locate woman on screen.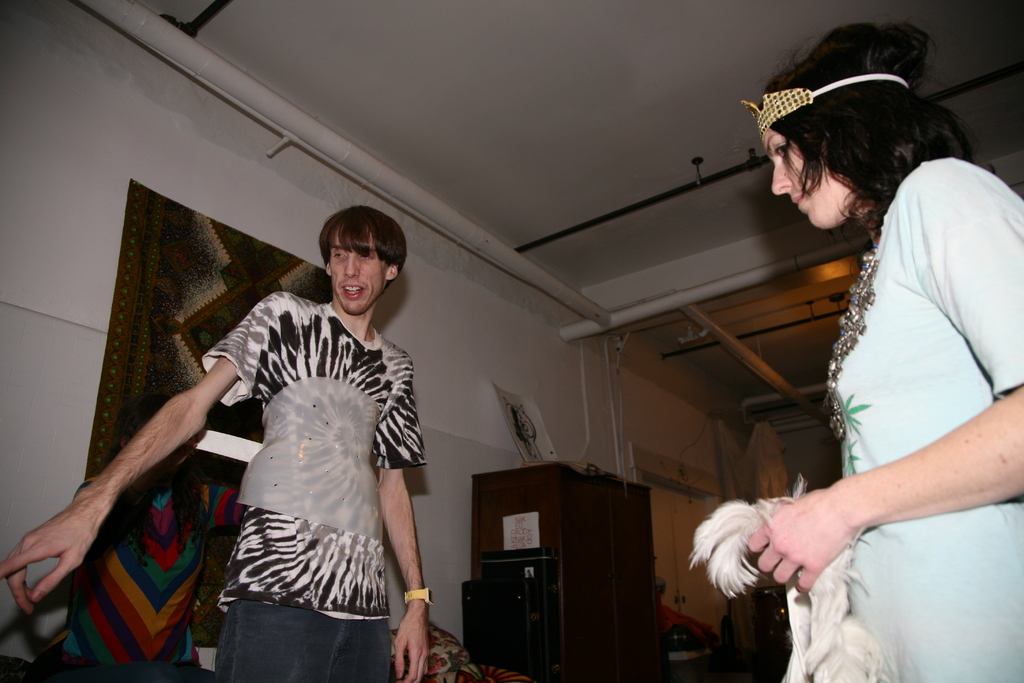
On screen at (x1=774, y1=14, x2=1011, y2=661).
